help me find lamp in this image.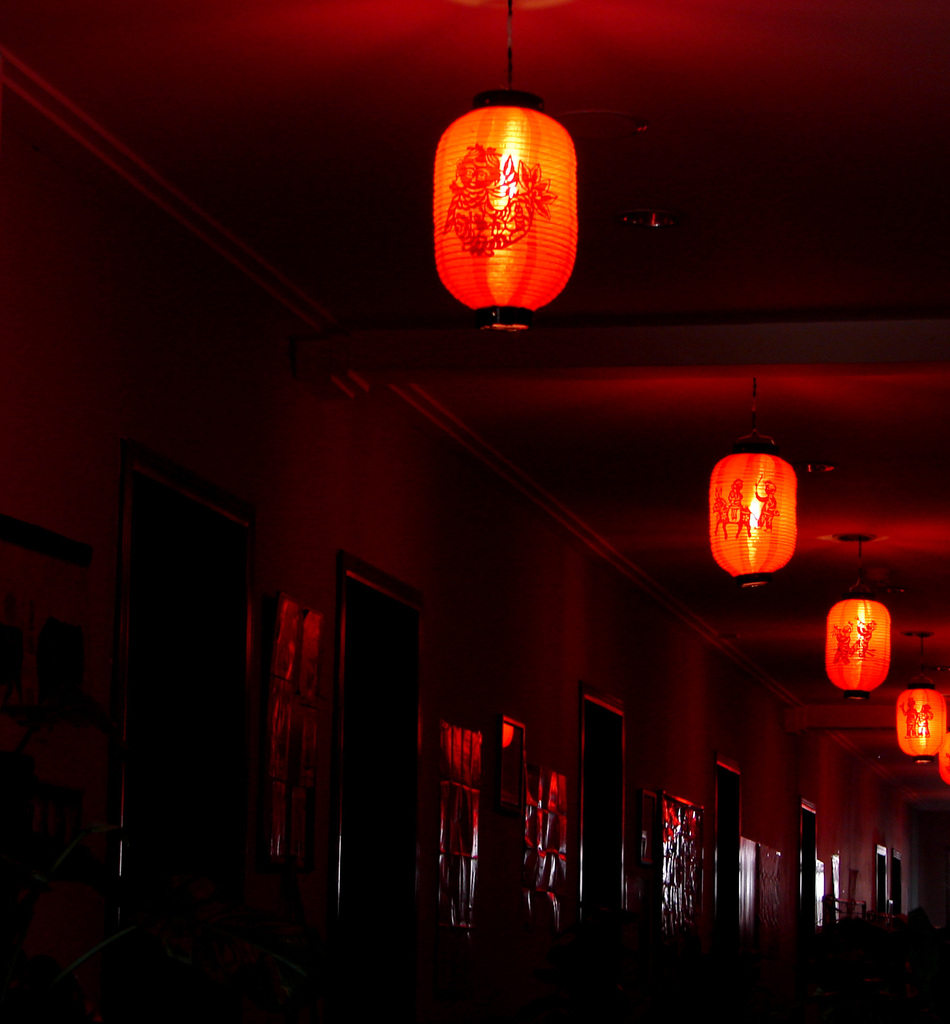
Found it: 825, 532, 892, 699.
